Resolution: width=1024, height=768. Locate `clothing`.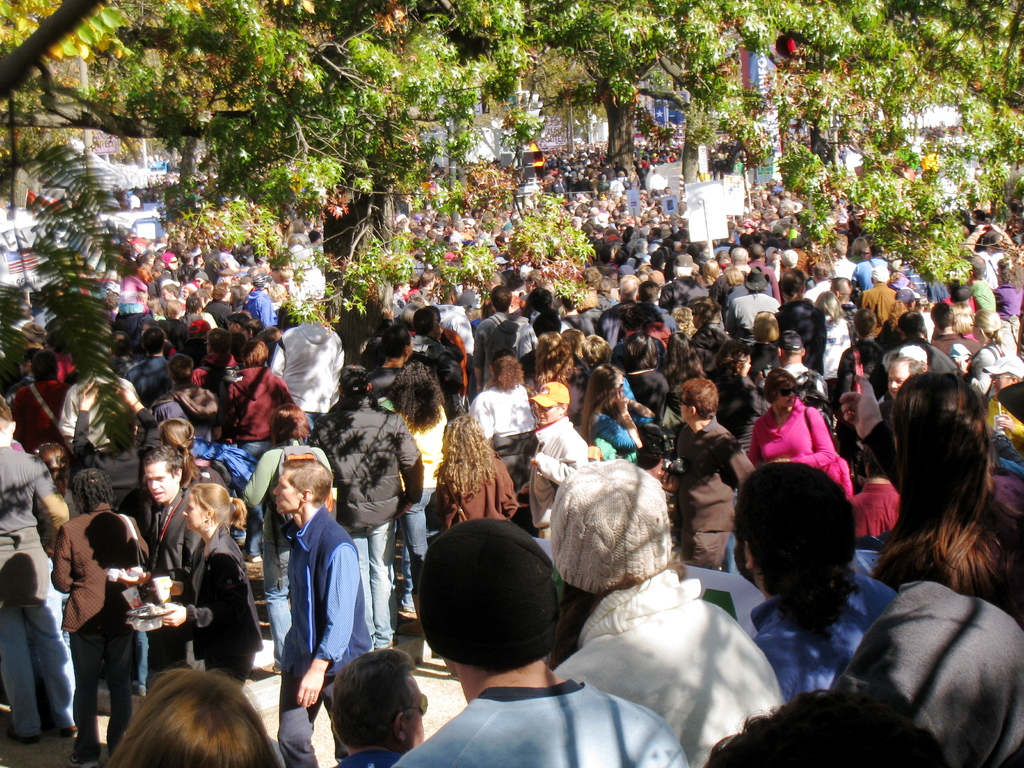
pyautogui.locateOnScreen(261, 493, 377, 704).
